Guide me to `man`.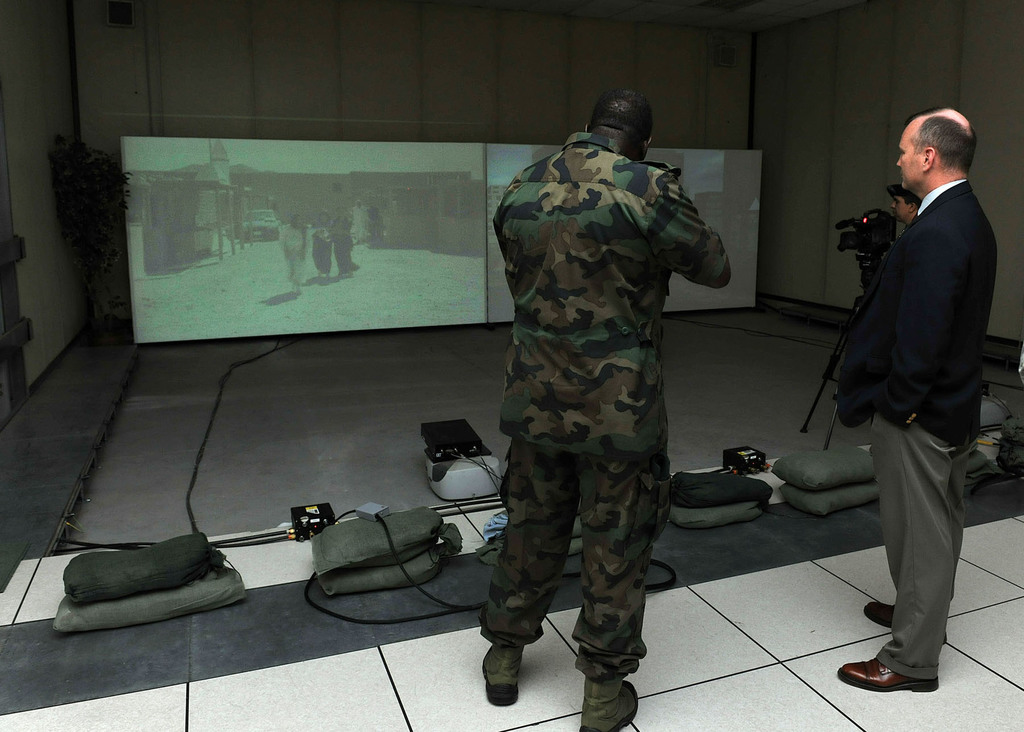
Guidance: bbox(819, 104, 1009, 694).
